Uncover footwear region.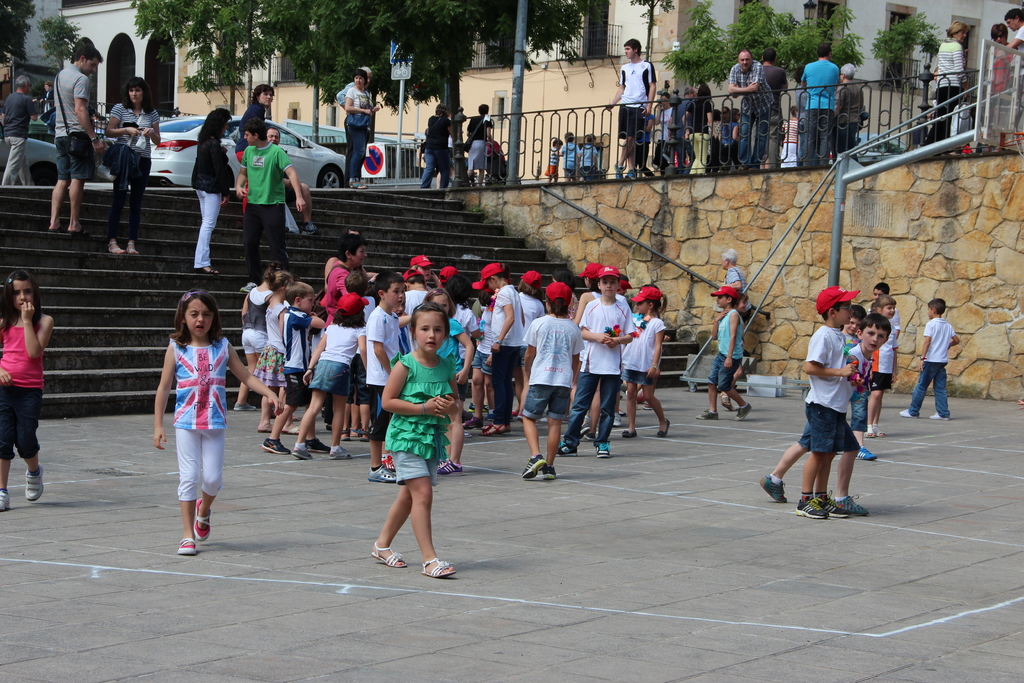
Uncovered: box(629, 168, 636, 181).
